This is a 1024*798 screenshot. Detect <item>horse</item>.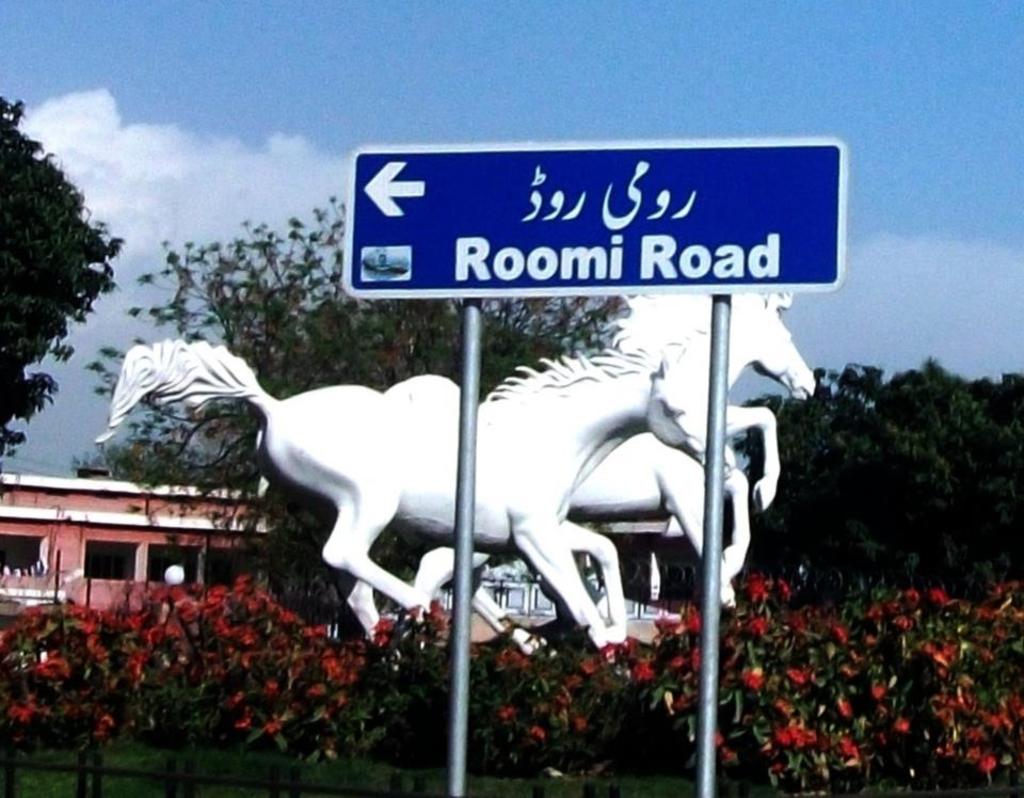
(411, 323, 752, 656).
